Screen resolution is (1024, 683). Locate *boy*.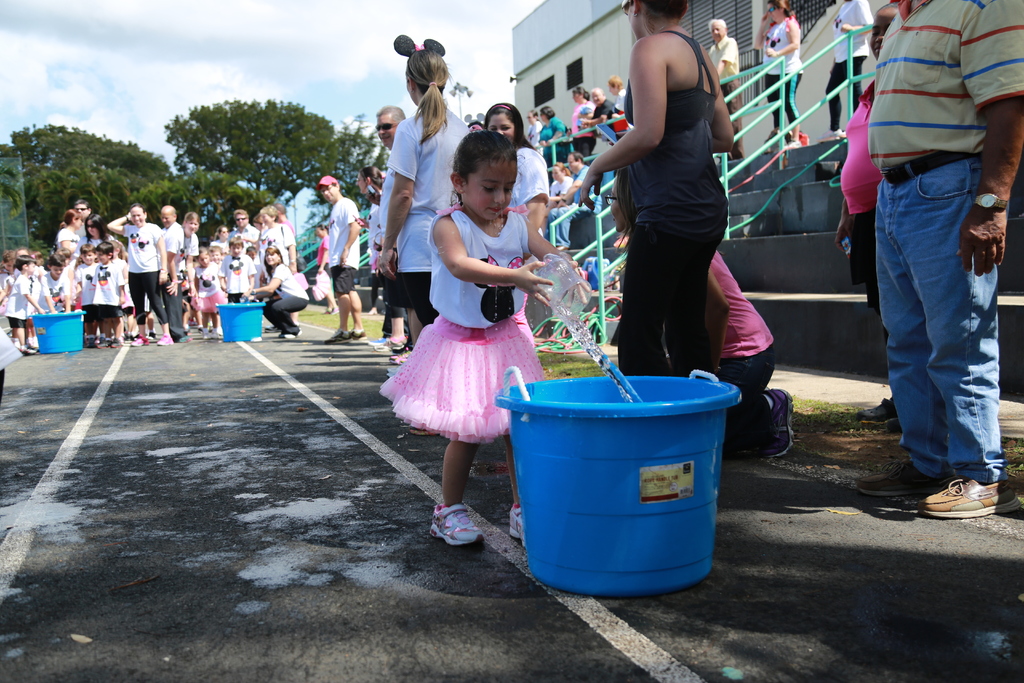
select_region(246, 247, 257, 258).
